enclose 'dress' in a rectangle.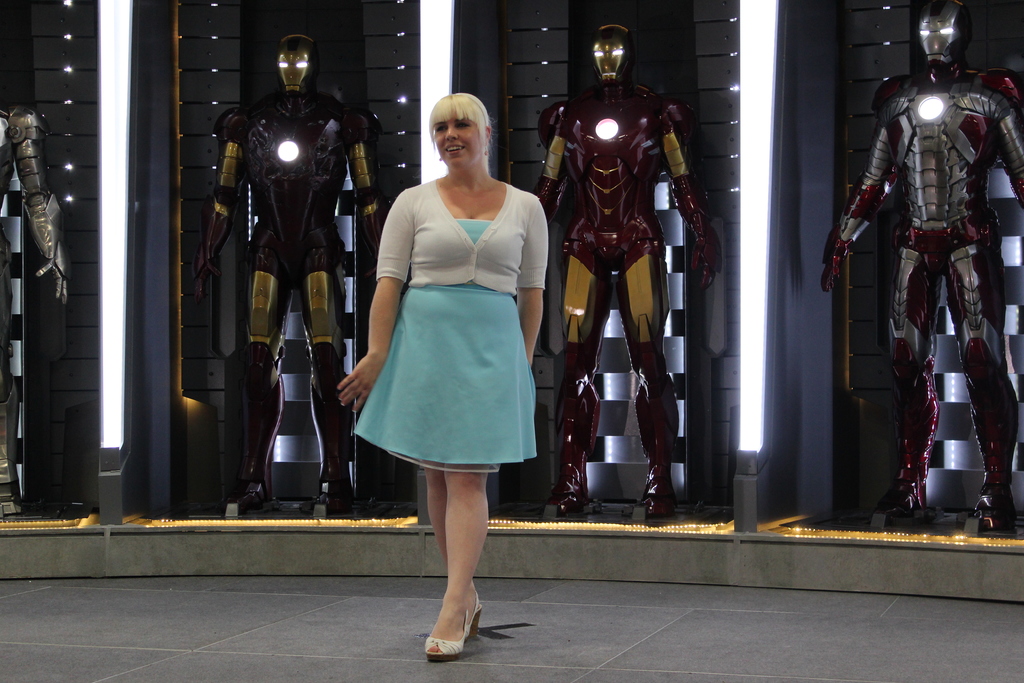
detection(354, 176, 549, 474).
